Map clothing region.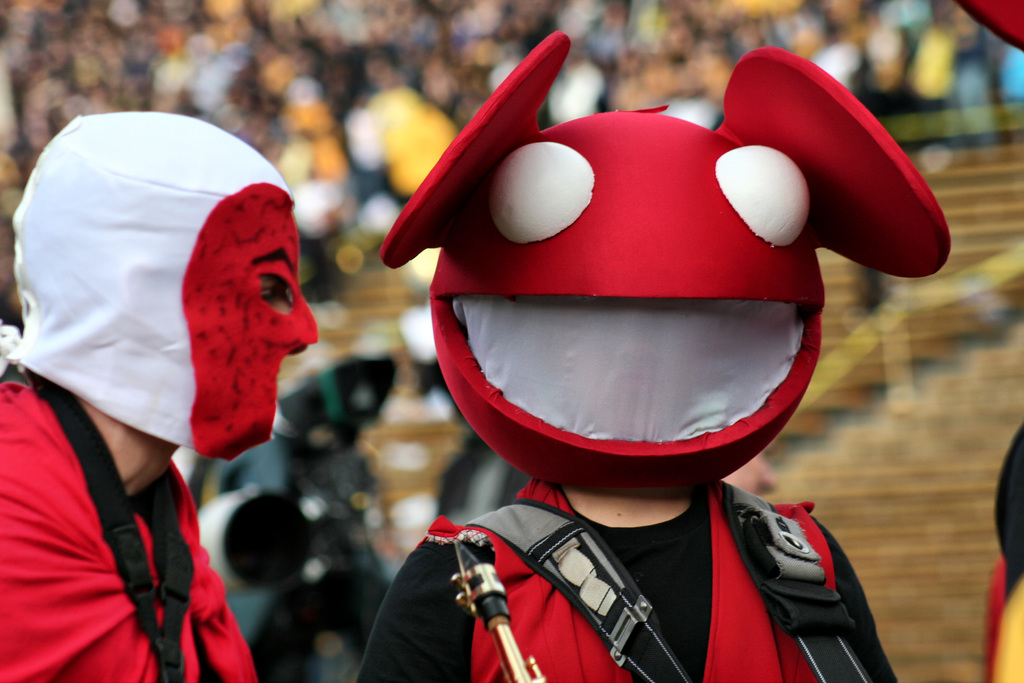
Mapped to box(0, 374, 257, 682).
